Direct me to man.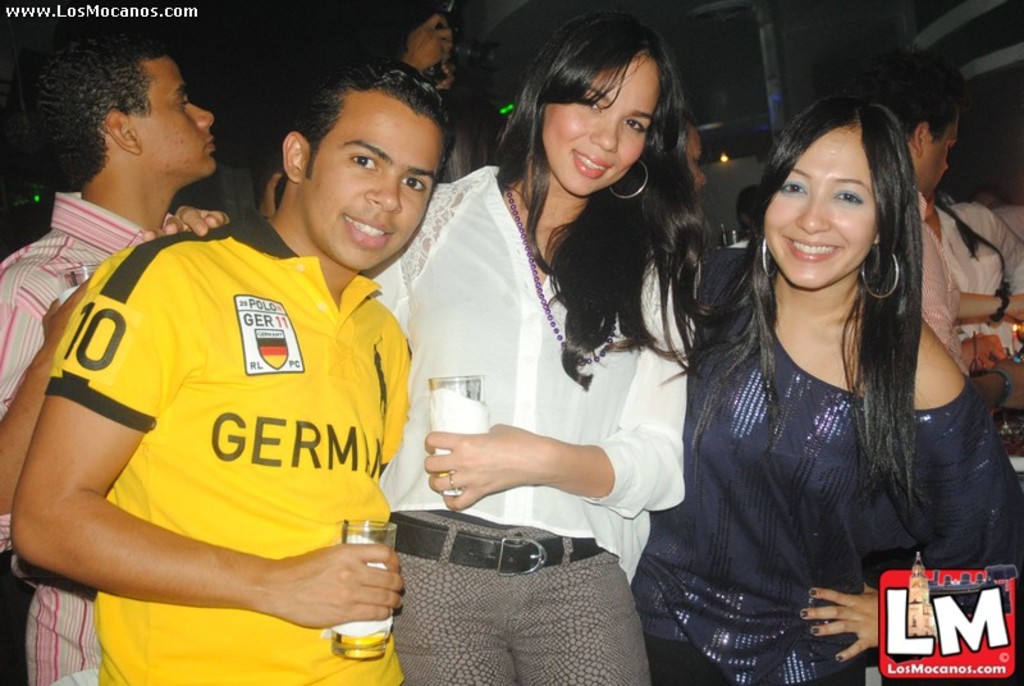
Direction: <box>838,40,973,381</box>.
